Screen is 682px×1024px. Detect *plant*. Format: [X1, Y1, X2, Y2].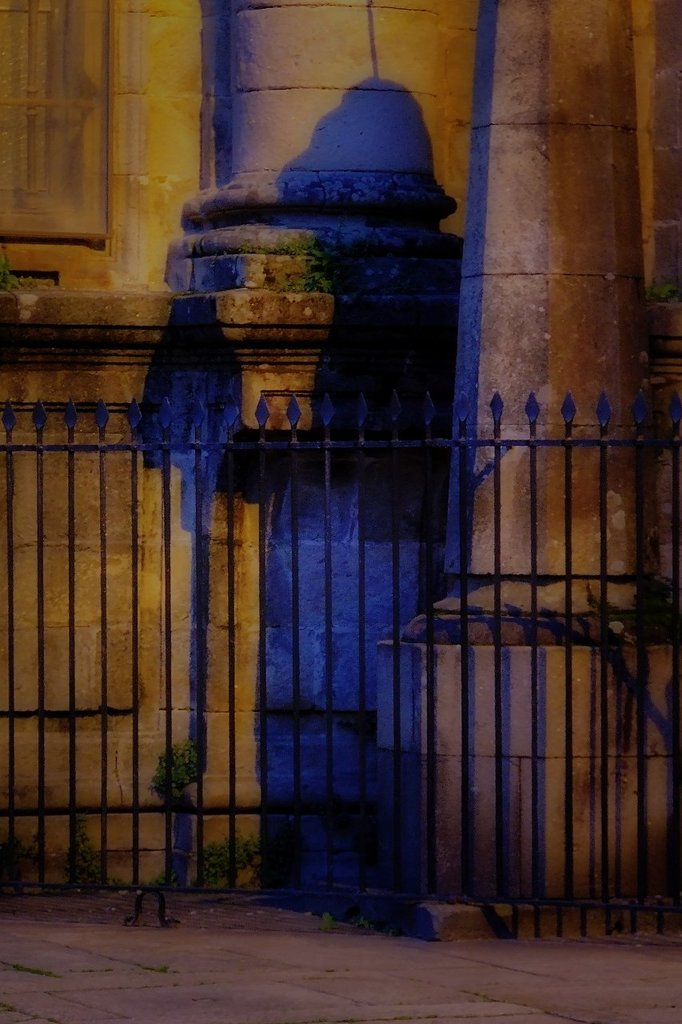
[644, 275, 681, 306].
